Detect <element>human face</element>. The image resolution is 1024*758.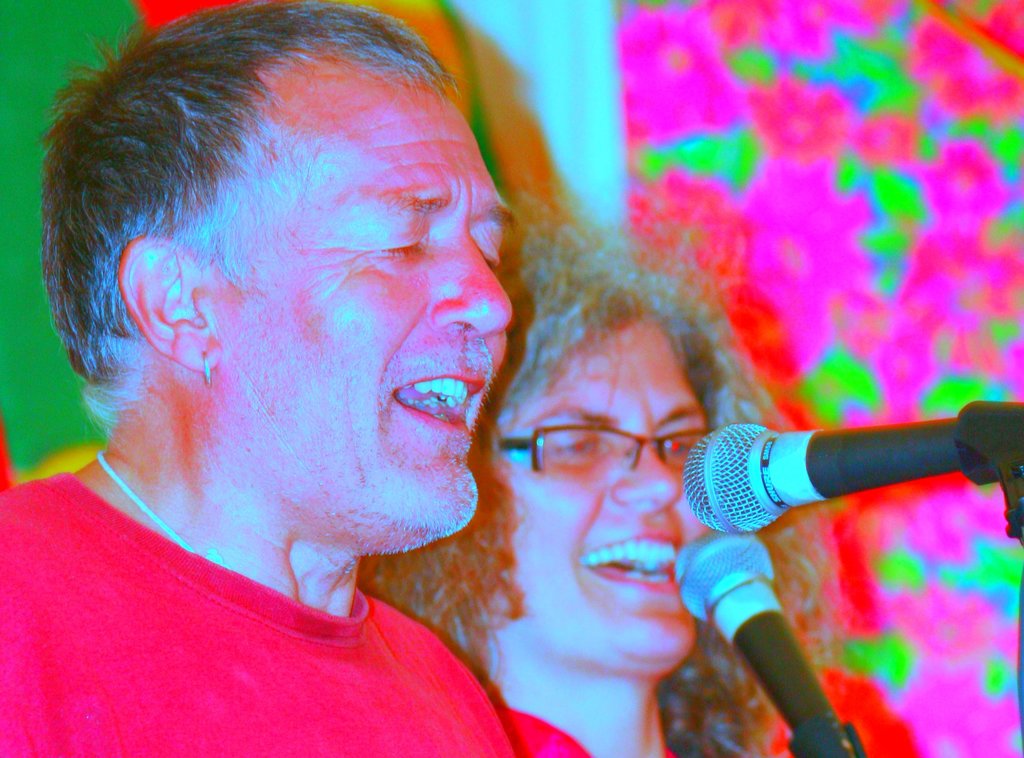
{"left": 225, "top": 79, "right": 514, "bottom": 541}.
